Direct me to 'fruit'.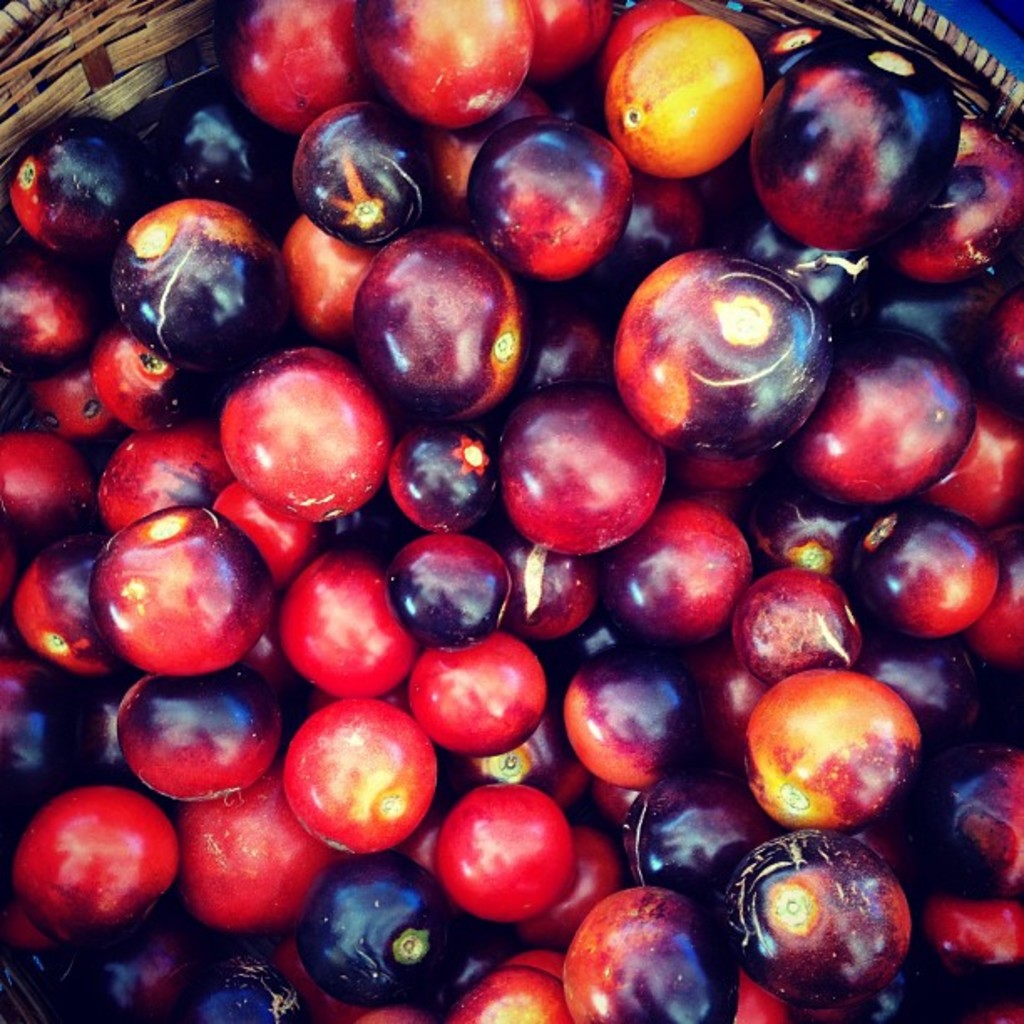
Direction: l=346, t=218, r=547, b=430.
